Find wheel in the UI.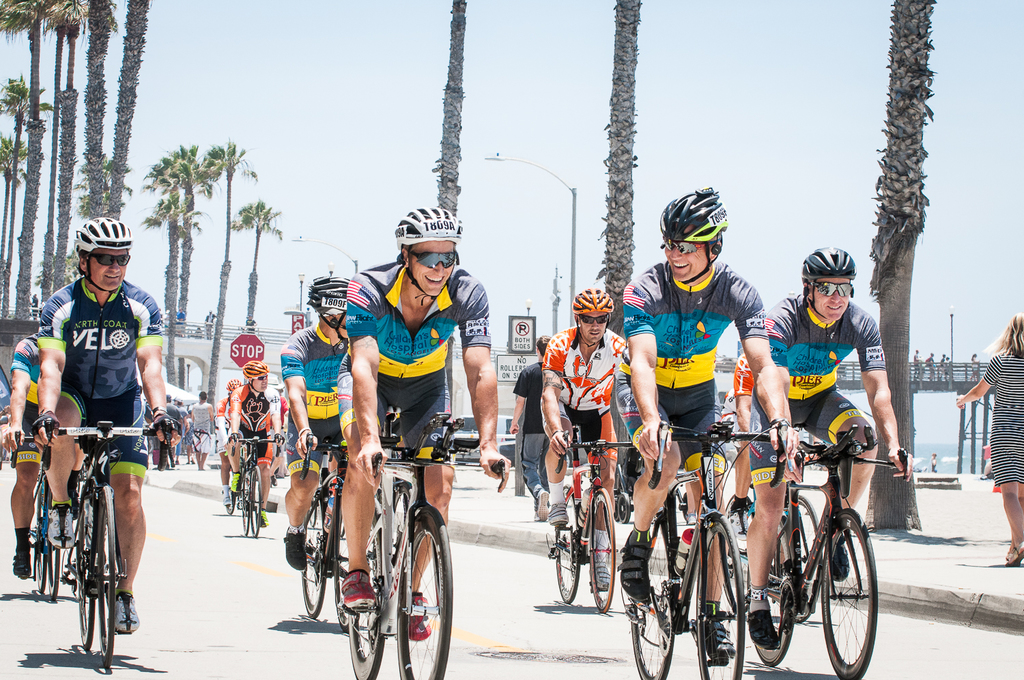
UI element at [236,464,249,537].
